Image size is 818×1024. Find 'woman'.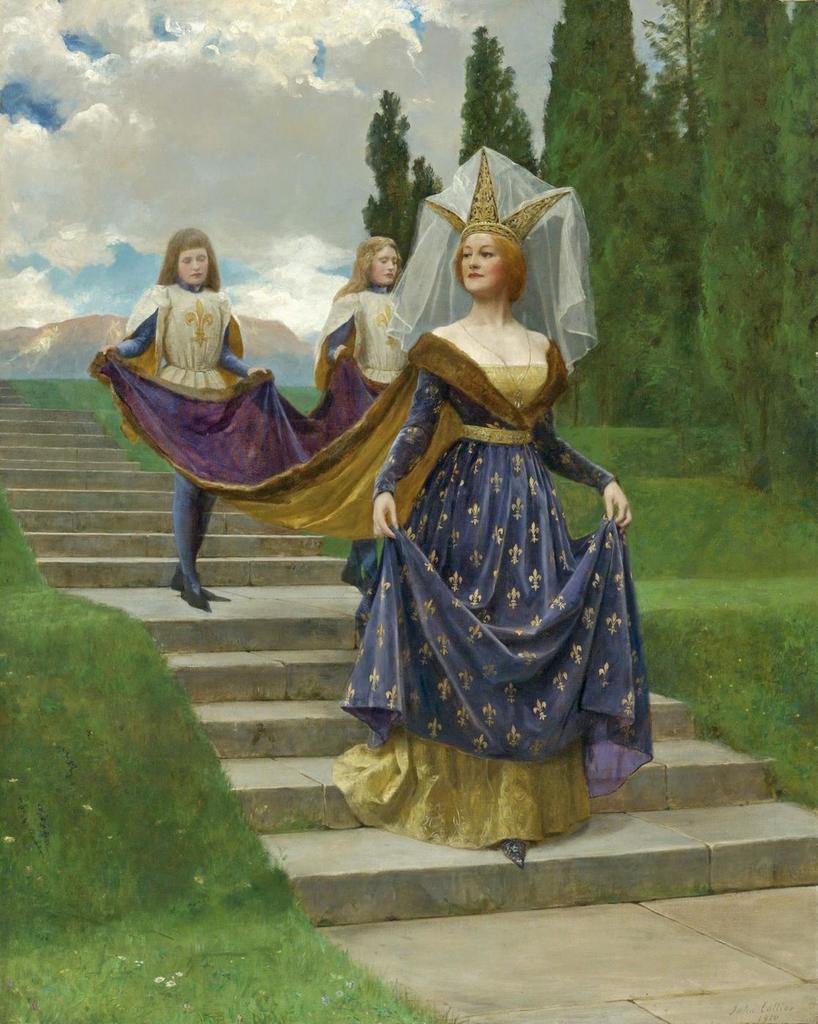
region(315, 177, 680, 901).
